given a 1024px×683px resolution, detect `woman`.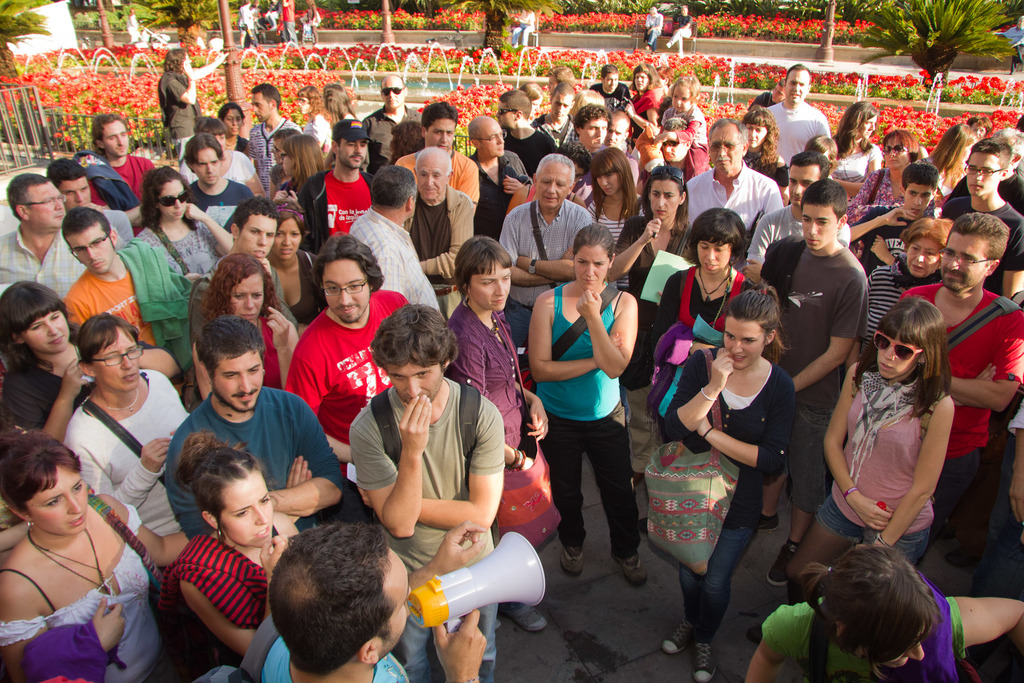
<bbox>0, 424, 159, 675</bbox>.
